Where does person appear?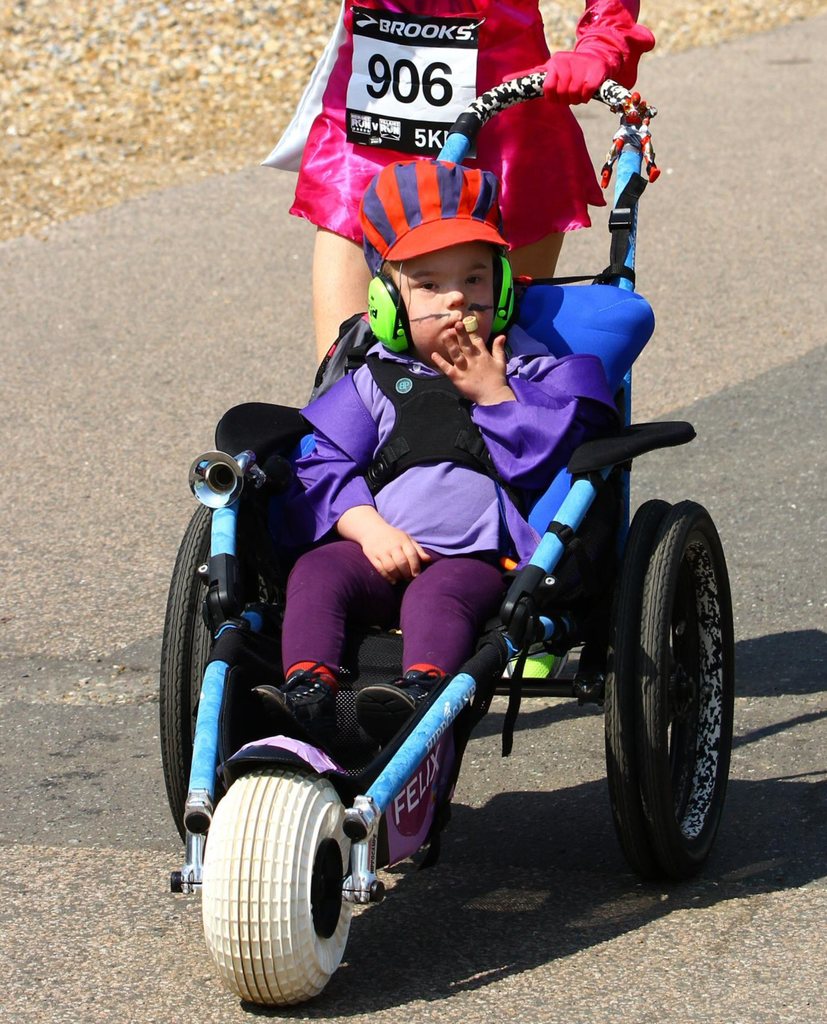
Appears at {"left": 279, "top": 143, "right": 615, "bottom": 892}.
